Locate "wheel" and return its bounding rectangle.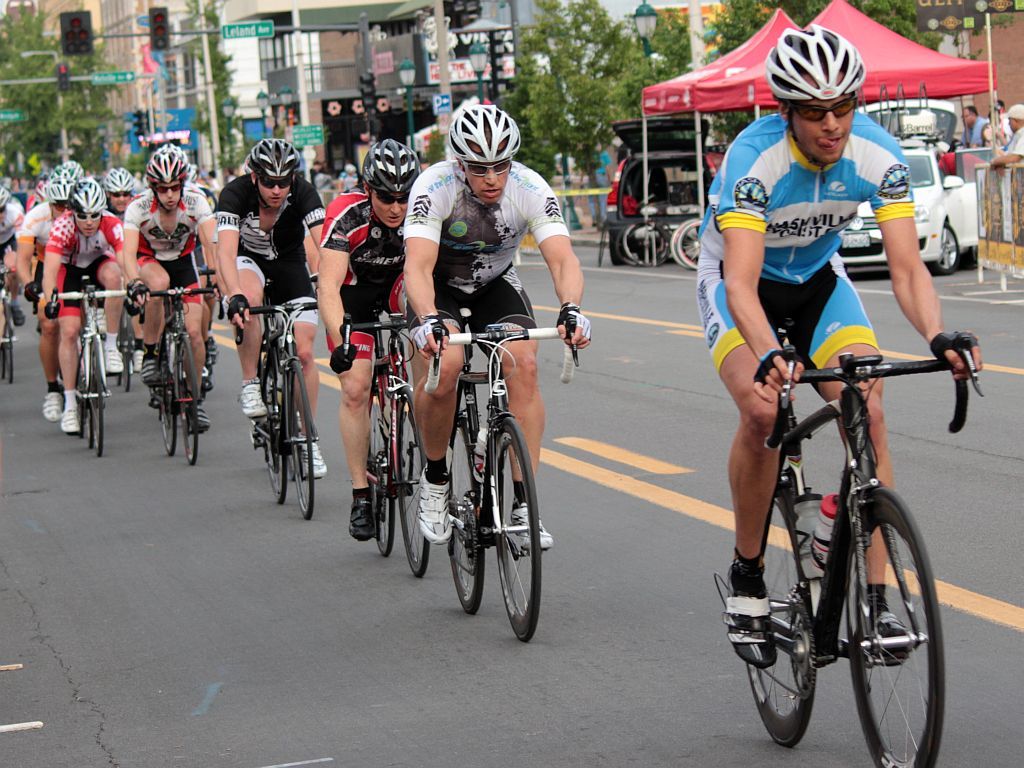
crop(620, 220, 675, 268).
